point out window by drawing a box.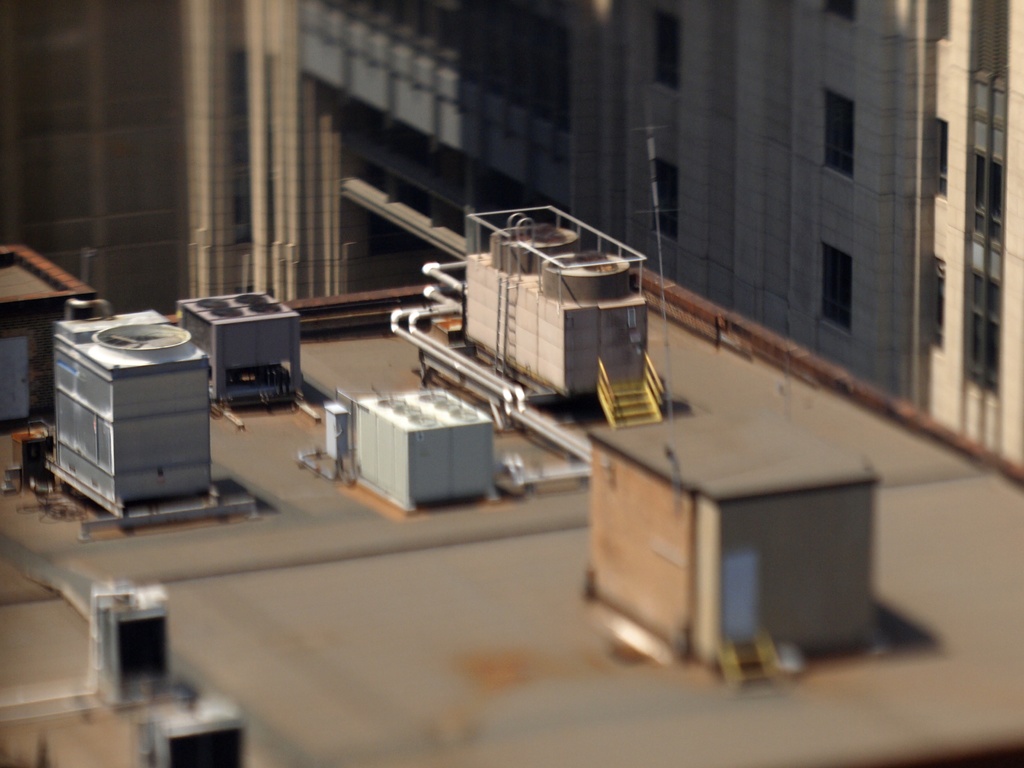
bbox=(821, 245, 851, 329).
